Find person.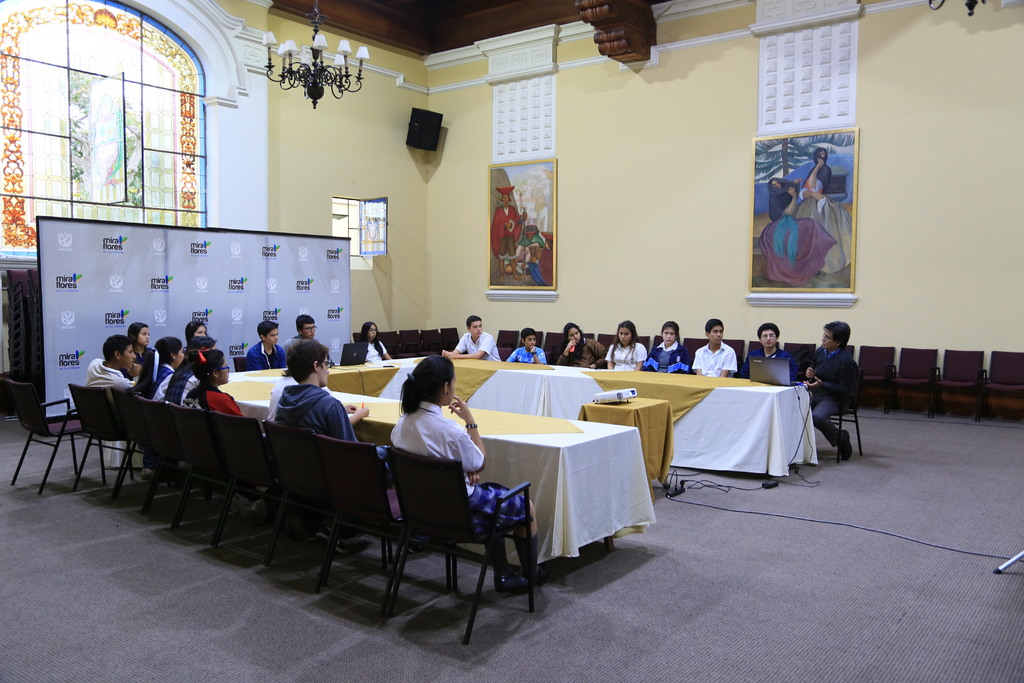
region(646, 320, 691, 370).
